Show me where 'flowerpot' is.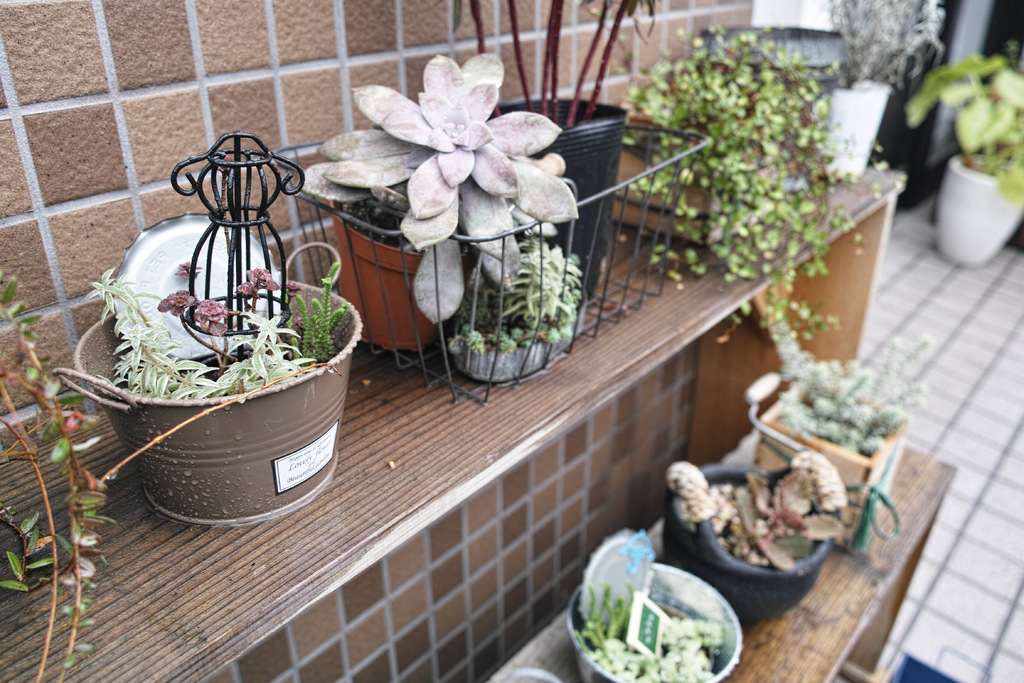
'flowerpot' is at 566, 530, 740, 682.
